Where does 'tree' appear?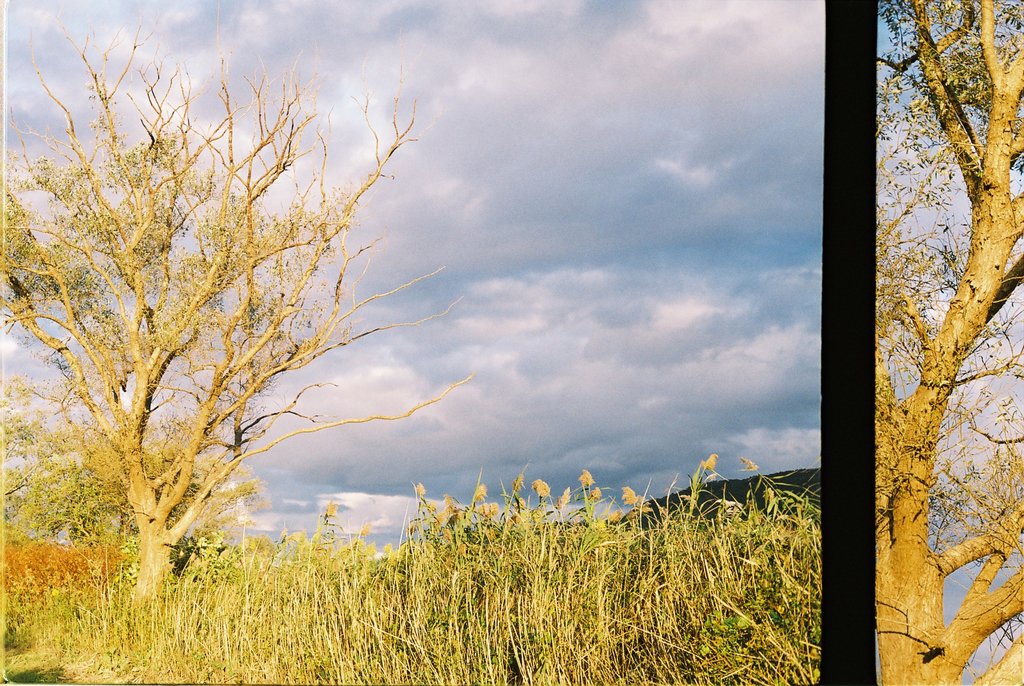
Appears at detection(0, 17, 610, 623).
